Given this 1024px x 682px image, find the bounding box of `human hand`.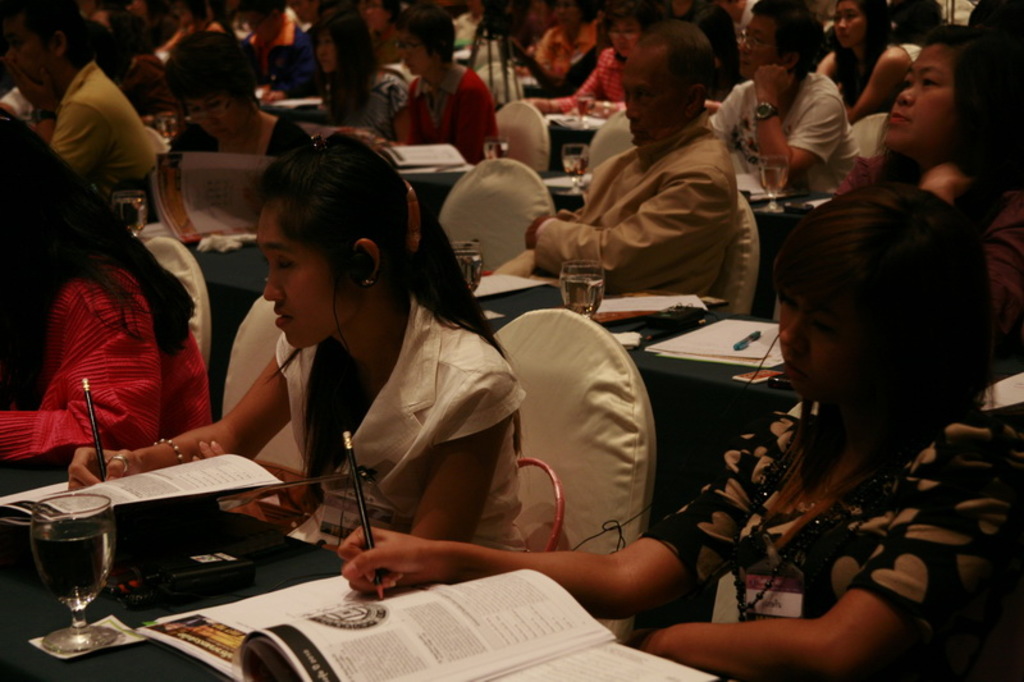
<bbox>189, 440, 265, 521</bbox>.
